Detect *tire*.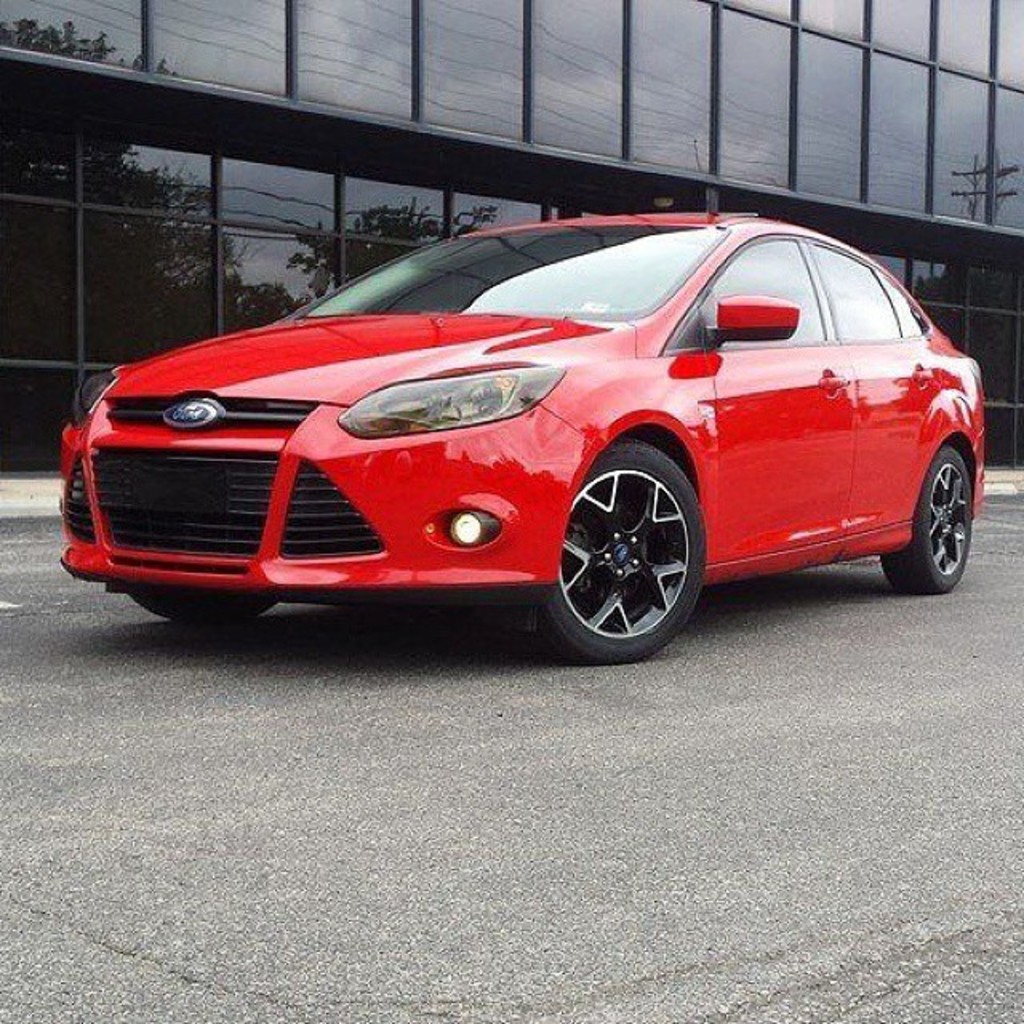
Detected at (left=880, top=446, right=973, bottom=598).
